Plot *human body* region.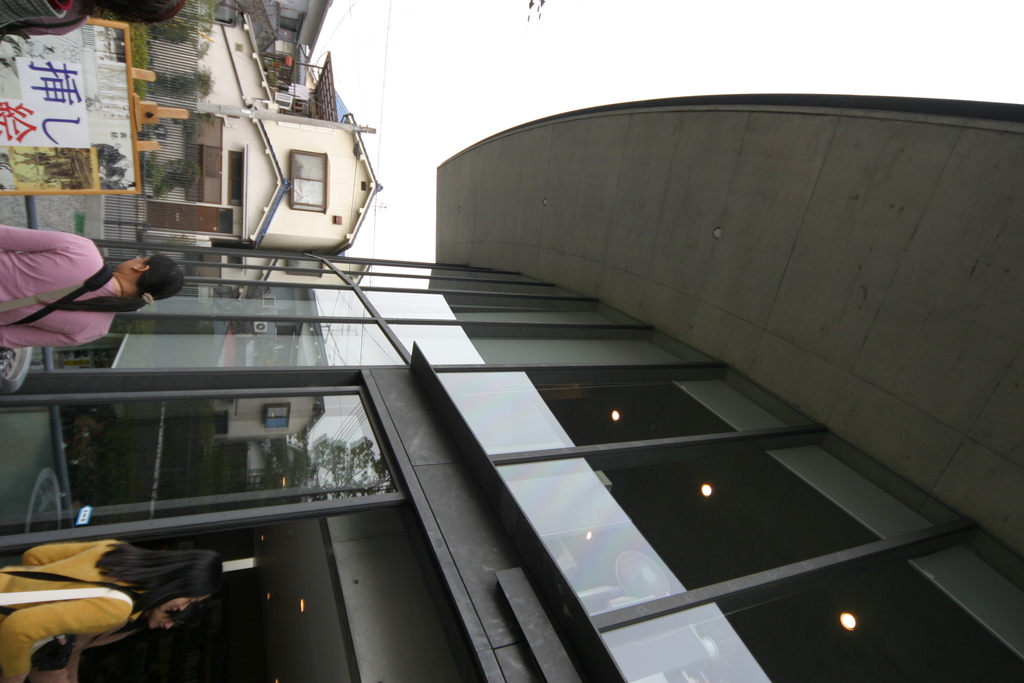
Plotted at locate(12, 219, 165, 369).
